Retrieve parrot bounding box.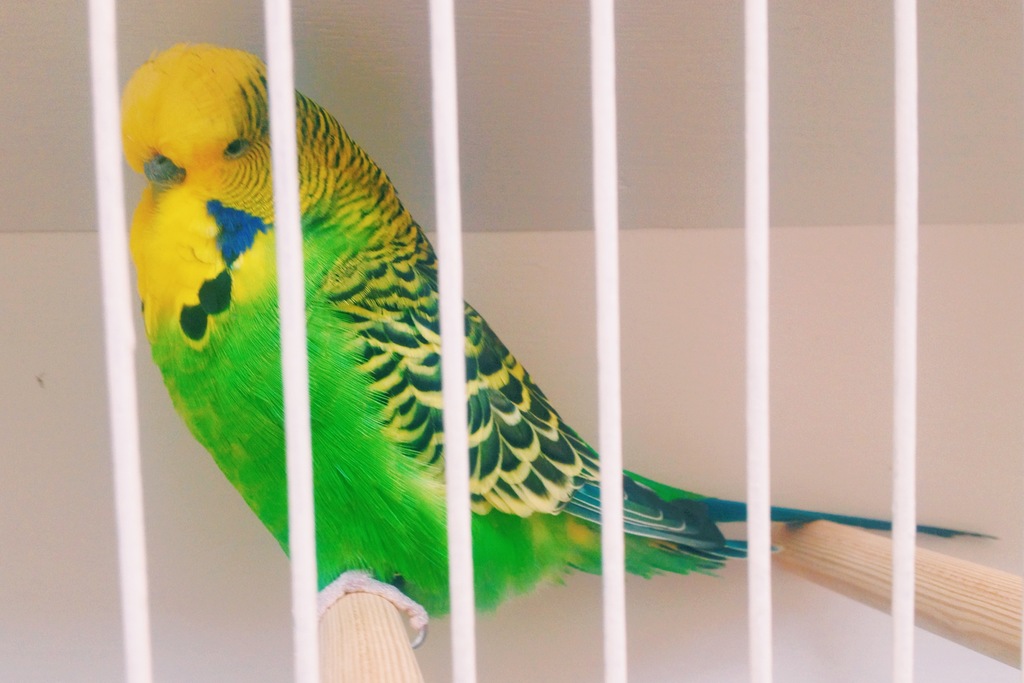
Bounding box: [left=110, top=29, right=994, bottom=649].
